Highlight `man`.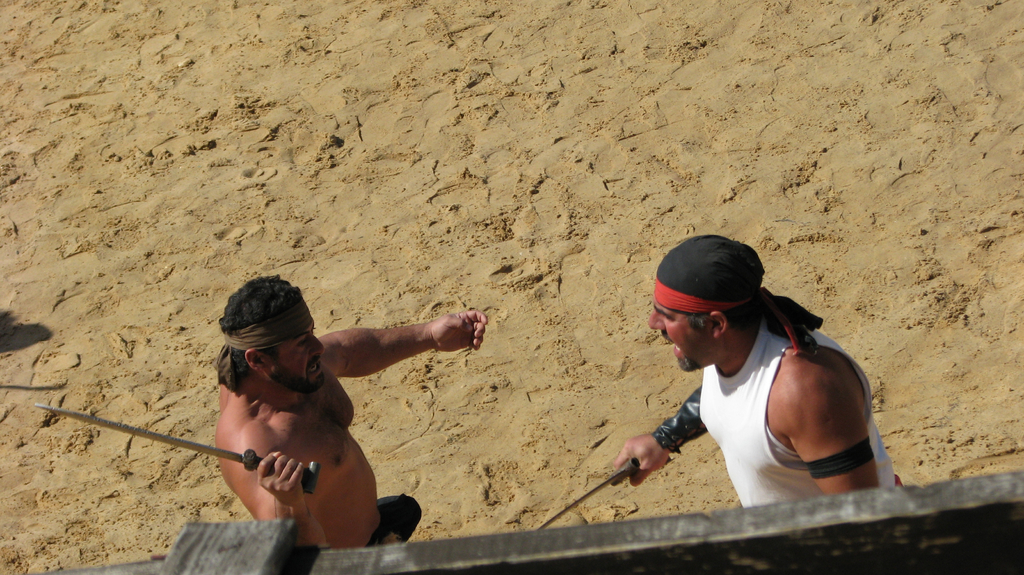
Highlighted region: <box>214,273,492,547</box>.
